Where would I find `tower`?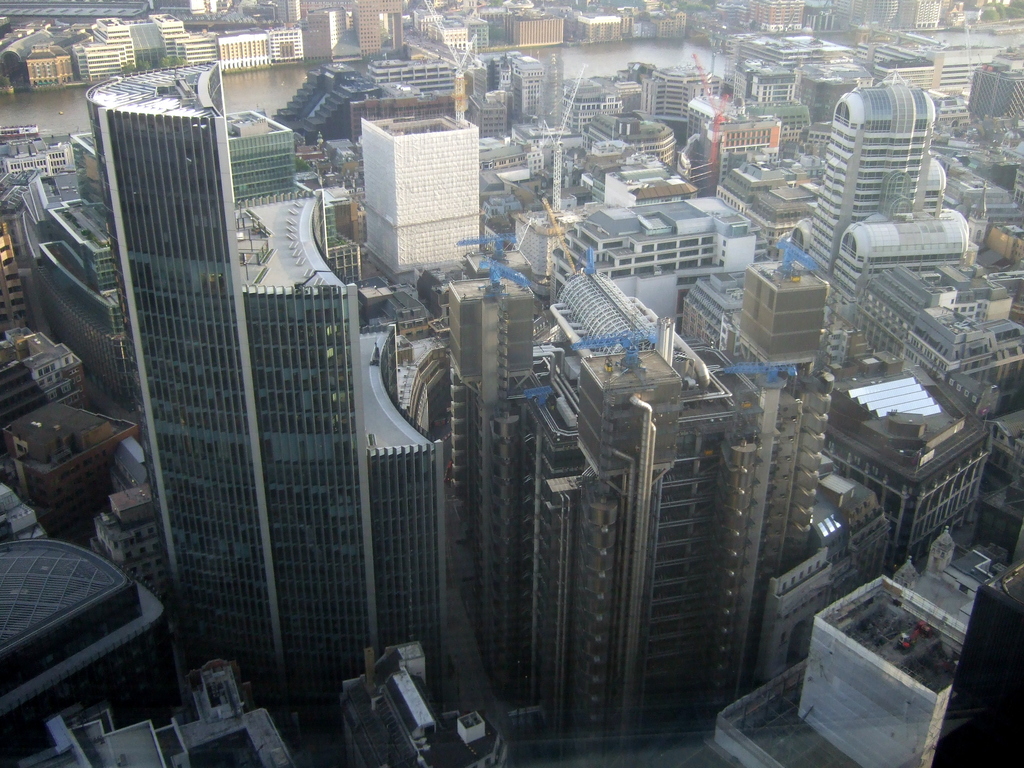
At Rect(90, 67, 435, 691).
